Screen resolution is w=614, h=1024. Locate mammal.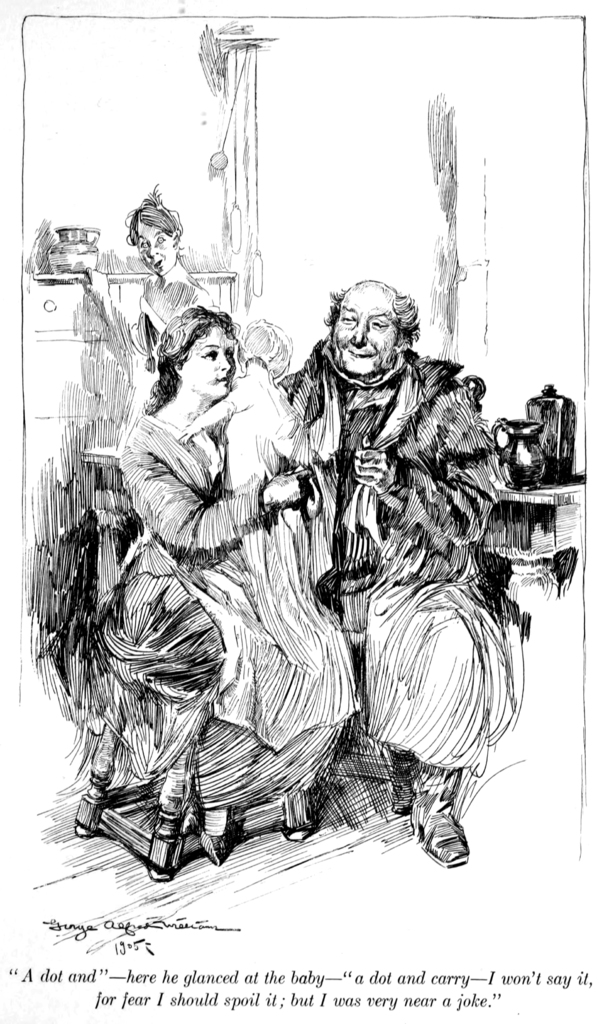
crop(86, 188, 213, 391).
